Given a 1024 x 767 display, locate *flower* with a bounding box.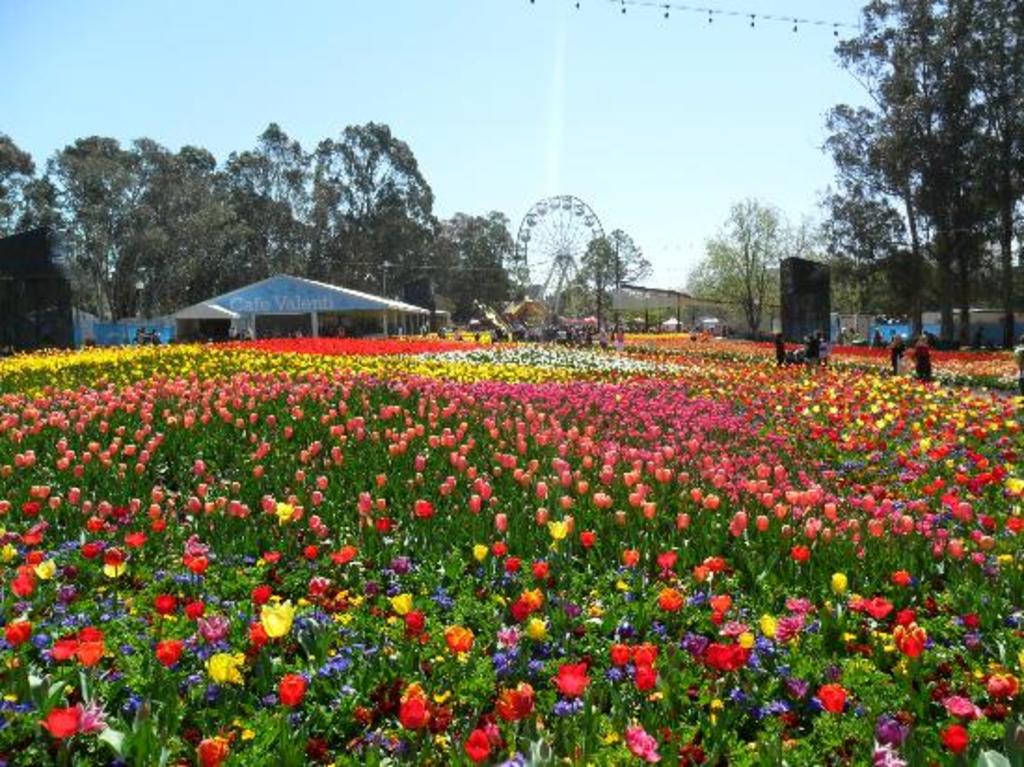
Located: rect(825, 568, 845, 596).
